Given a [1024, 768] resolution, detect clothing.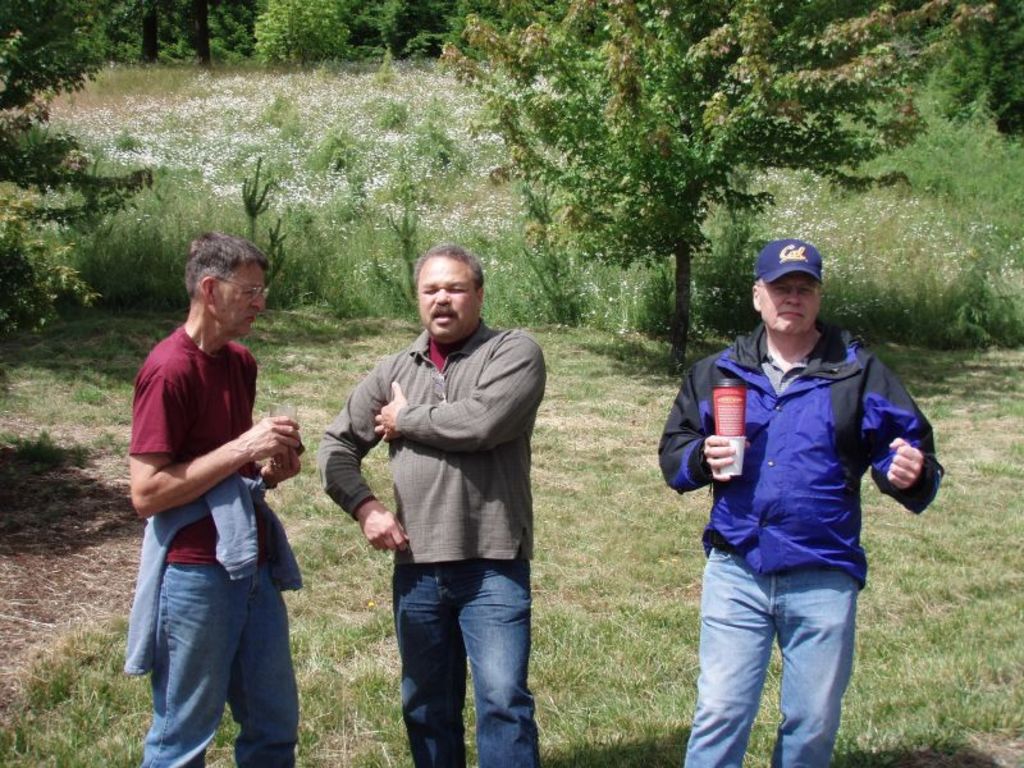
315, 321, 547, 767.
